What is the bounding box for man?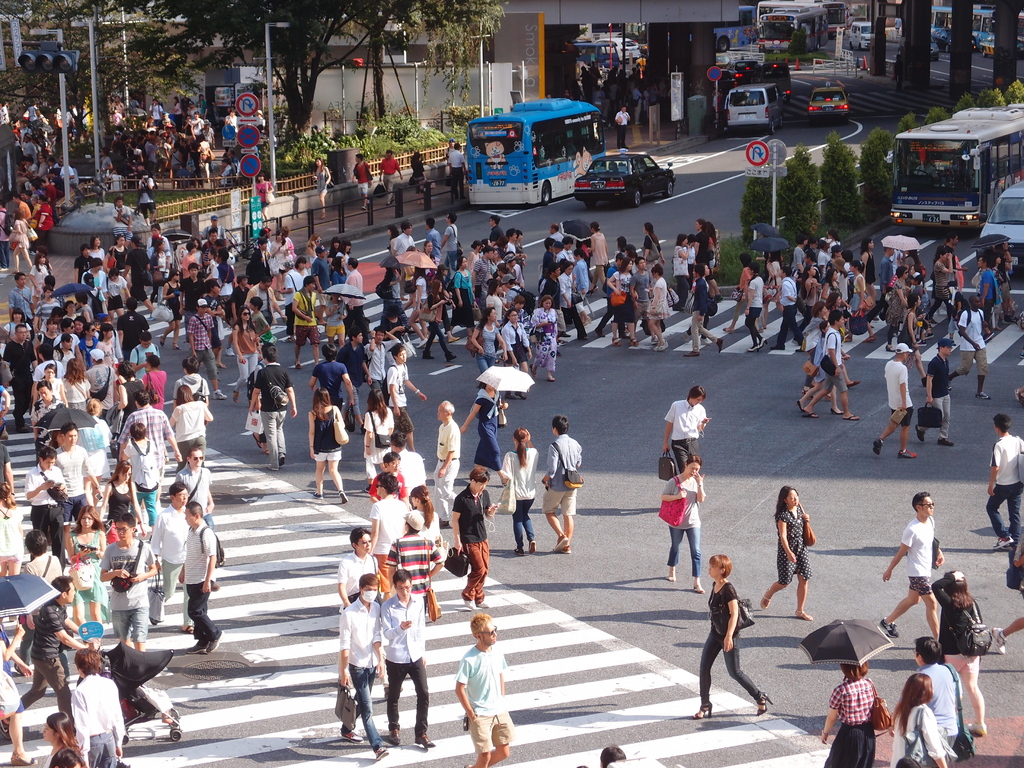
<box>90,346,118,415</box>.
